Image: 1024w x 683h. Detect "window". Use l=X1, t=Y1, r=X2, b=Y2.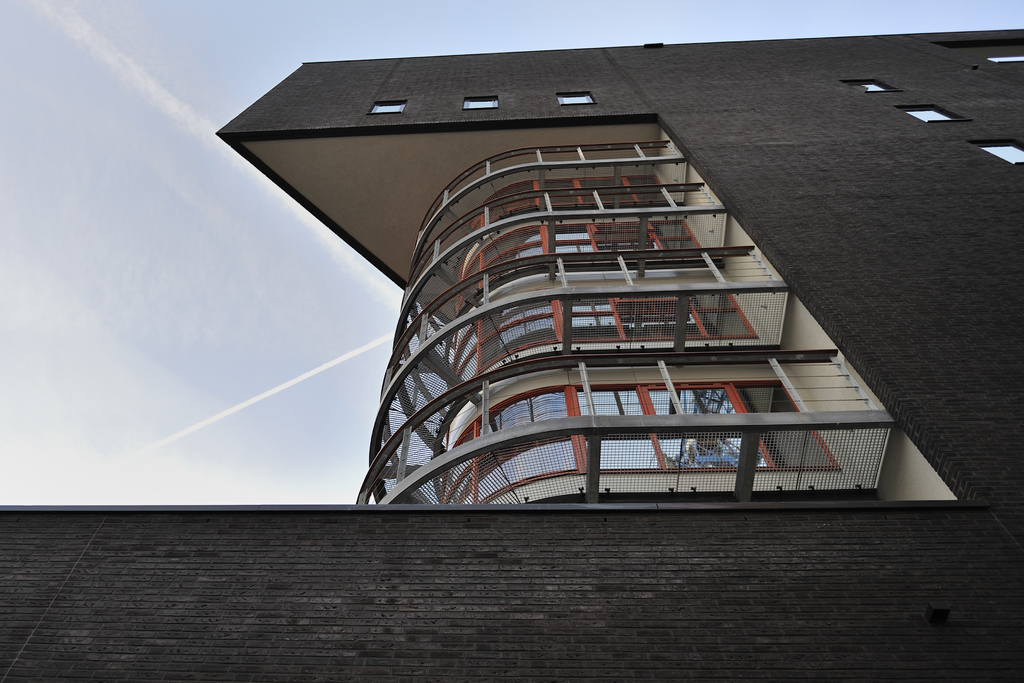
l=465, t=98, r=499, b=106.
